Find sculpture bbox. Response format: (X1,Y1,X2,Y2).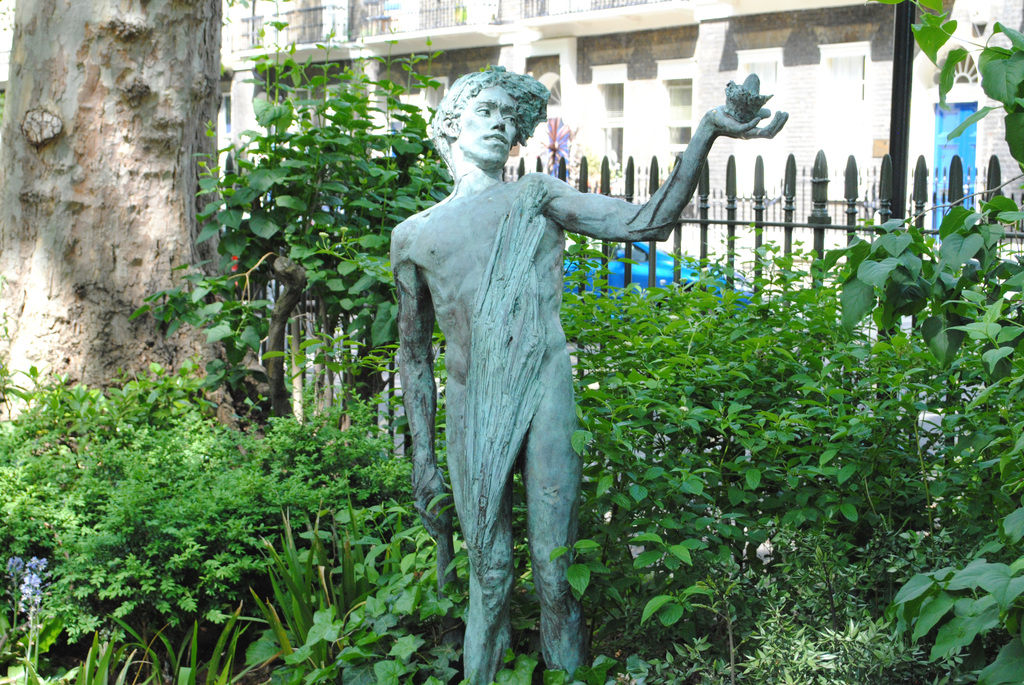
(378,59,710,669).
